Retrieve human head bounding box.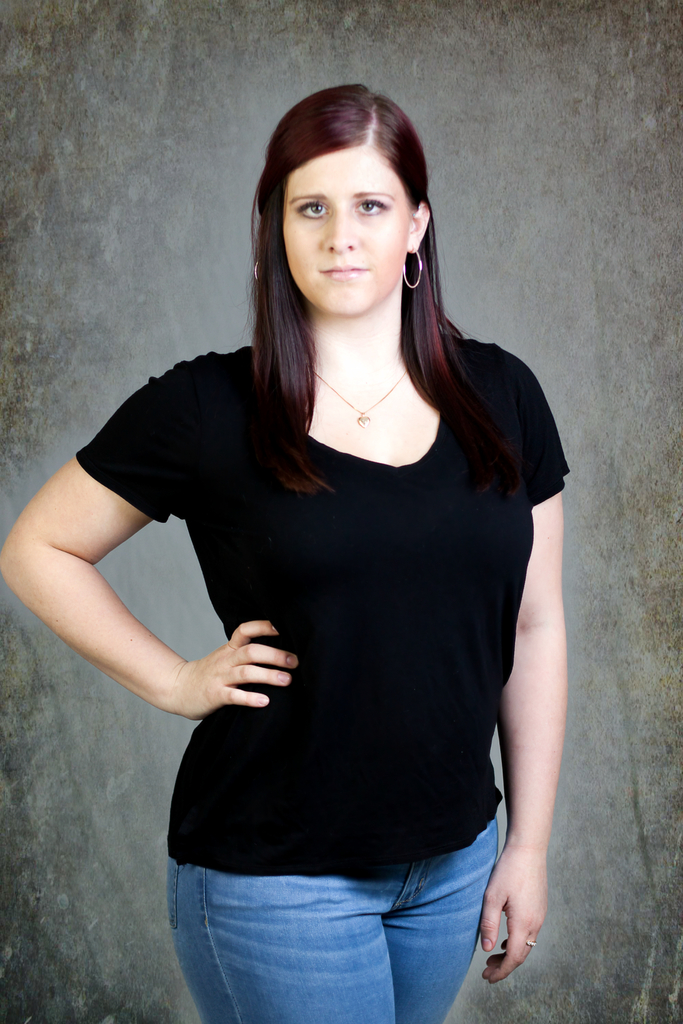
Bounding box: {"x1": 259, "y1": 81, "x2": 446, "y2": 310}.
